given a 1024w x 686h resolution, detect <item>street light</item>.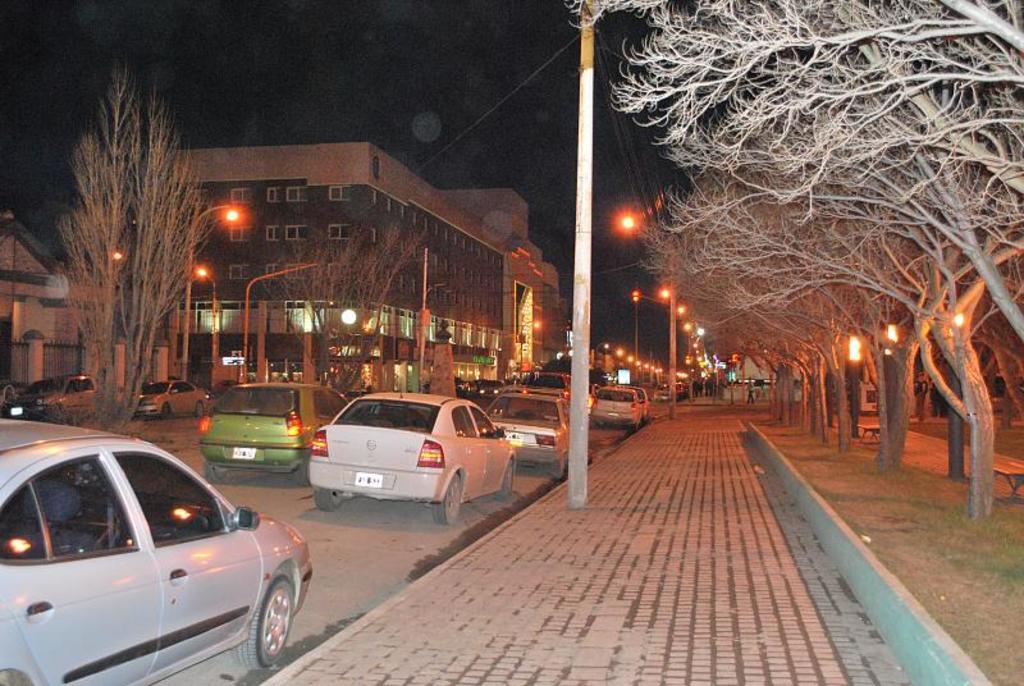
243,257,321,367.
